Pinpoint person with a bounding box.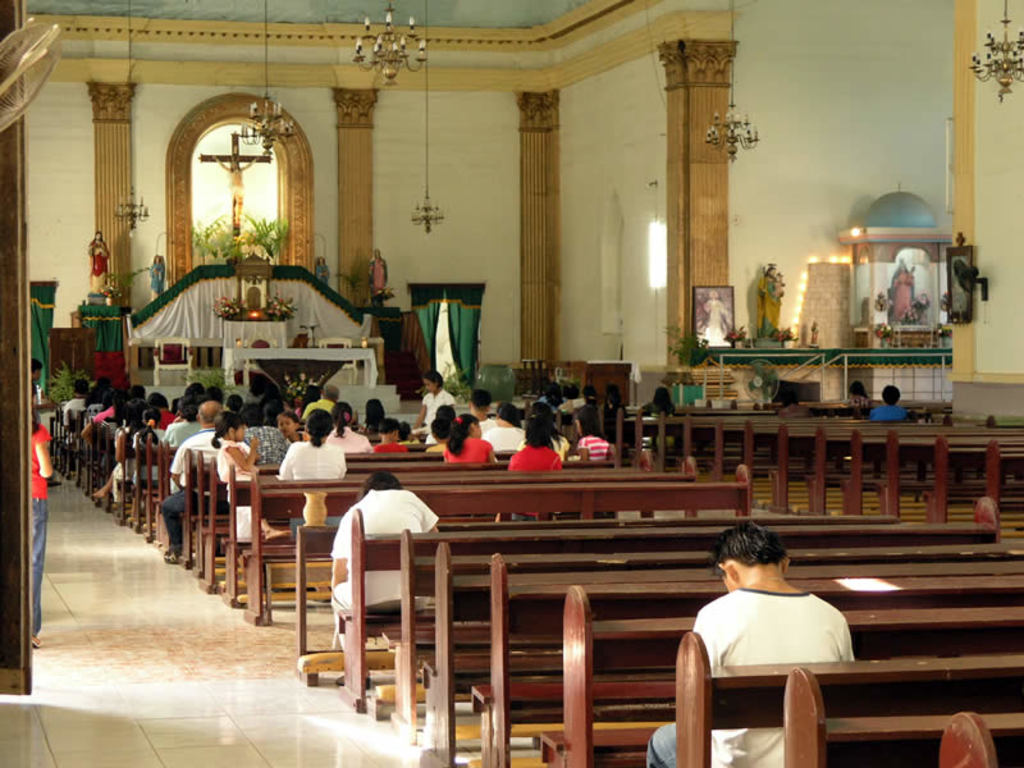
left=772, top=271, right=786, bottom=291.
